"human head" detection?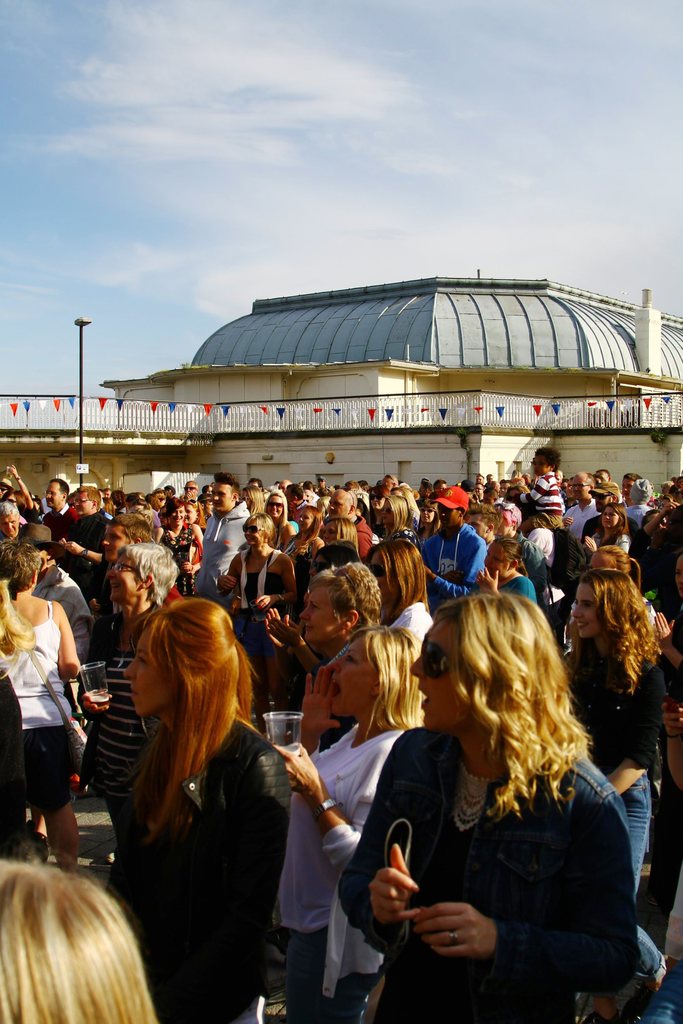
172:499:185:525
